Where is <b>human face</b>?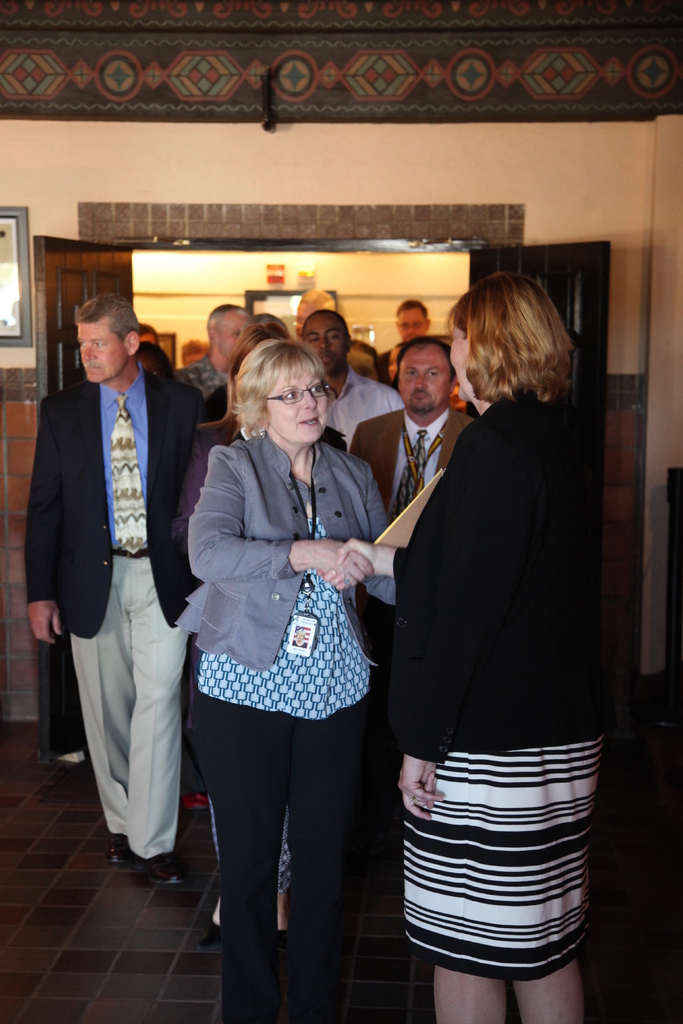
{"left": 399, "top": 310, "right": 425, "bottom": 342}.
